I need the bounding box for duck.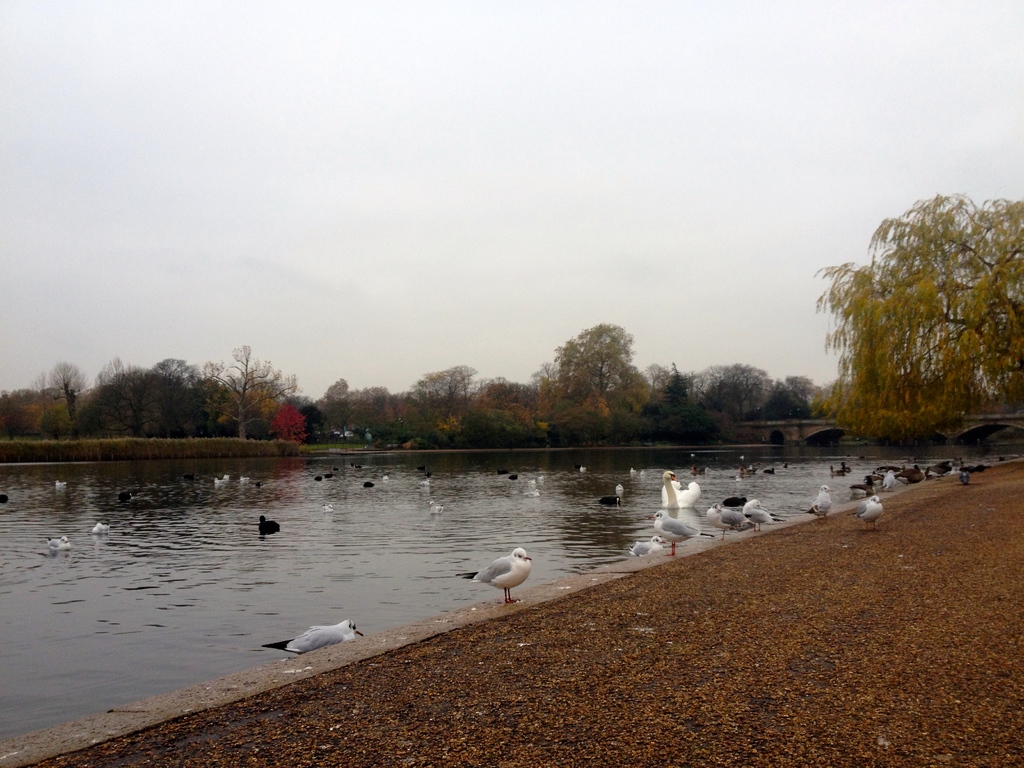
Here it is: (851, 492, 880, 534).
